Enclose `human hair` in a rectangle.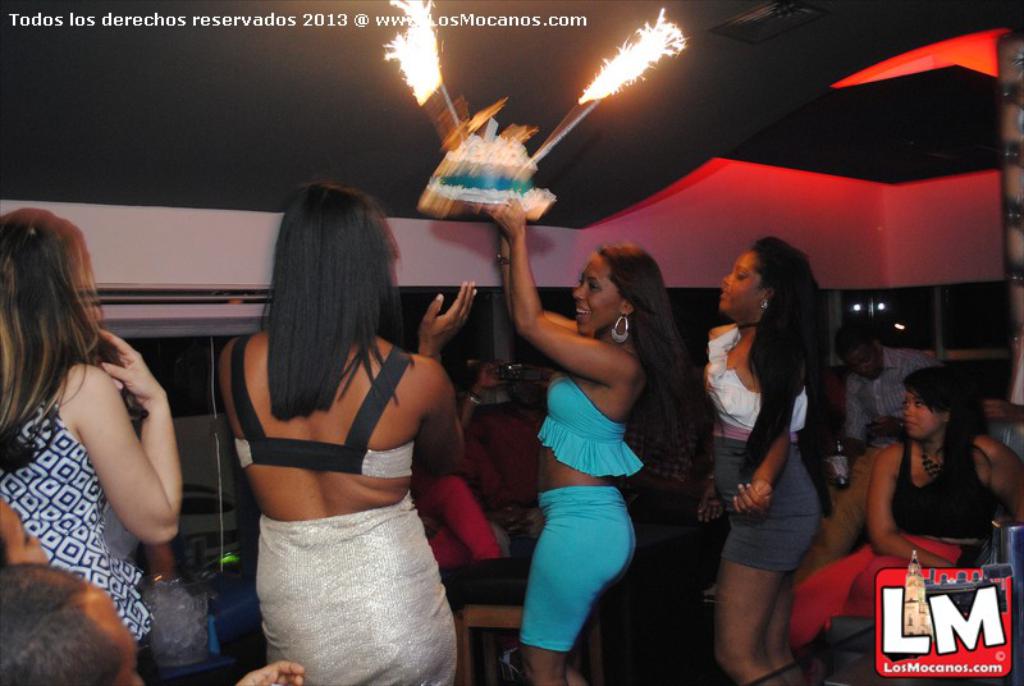
bbox=(835, 321, 876, 353).
